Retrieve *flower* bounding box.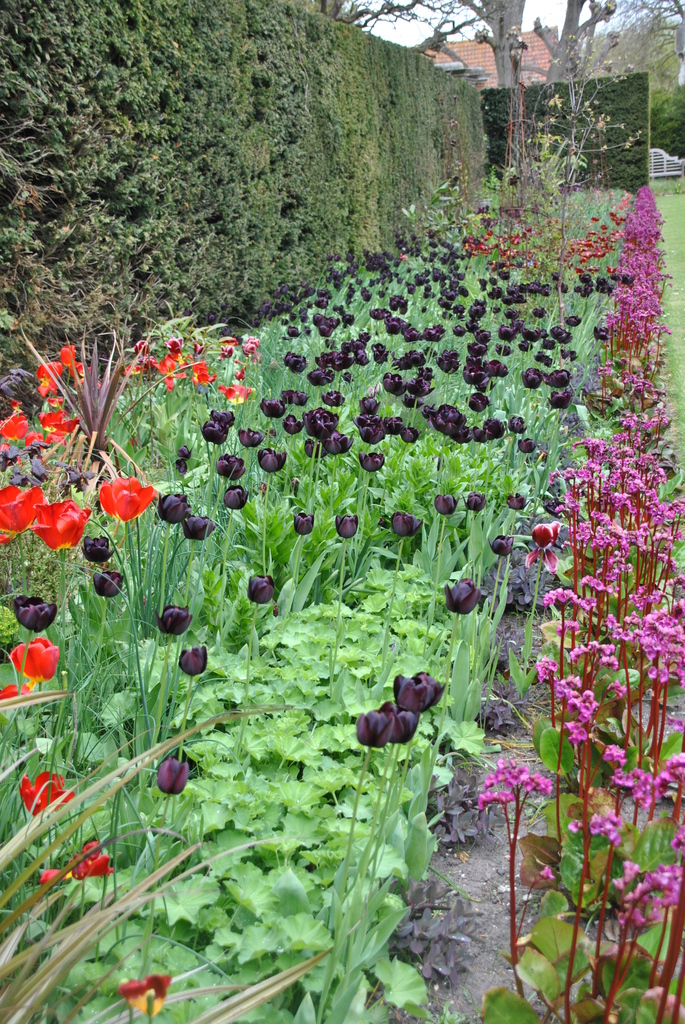
Bounding box: (26,431,42,449).
